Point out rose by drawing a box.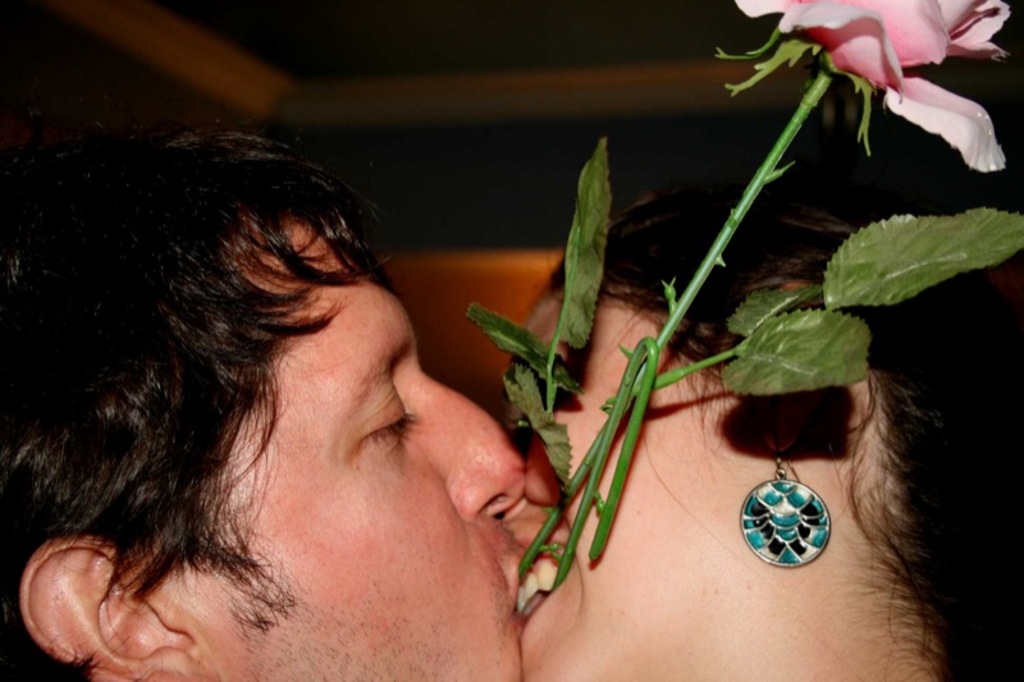
[733,0,1012,170].
